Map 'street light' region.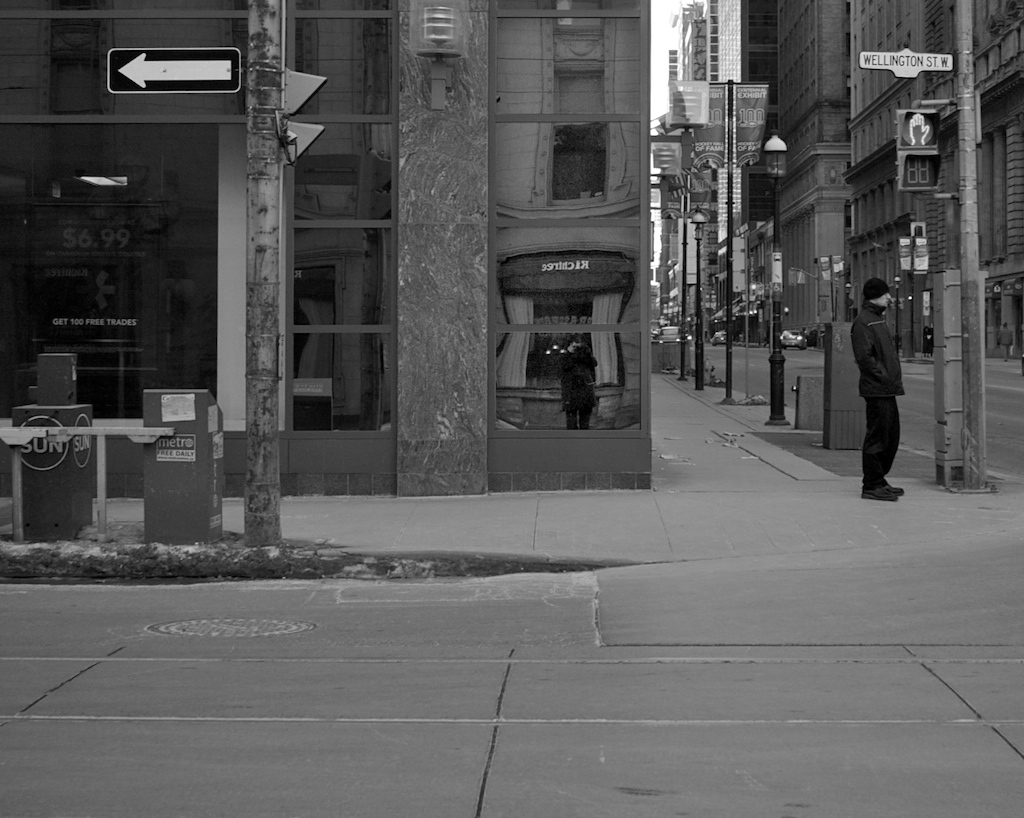
Mapped to locate(652, 126, 784, 387).
